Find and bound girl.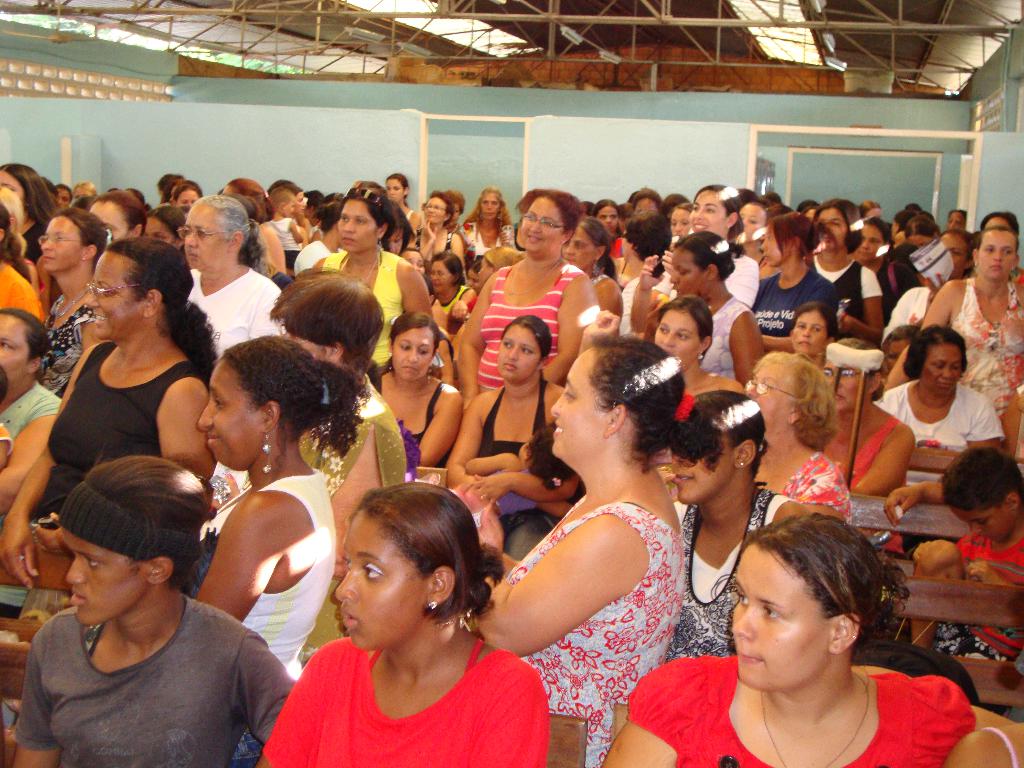
Bound: BBox(37, 204, 104, 390).
